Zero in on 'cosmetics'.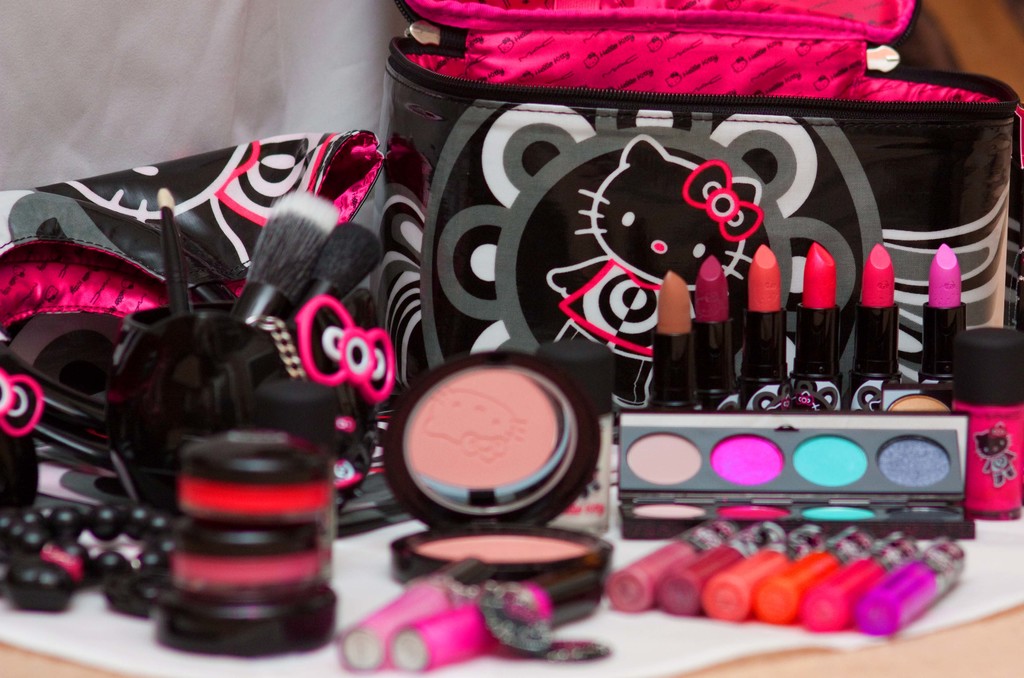
Zeroed in: detection(692, 254, 730, 412).
